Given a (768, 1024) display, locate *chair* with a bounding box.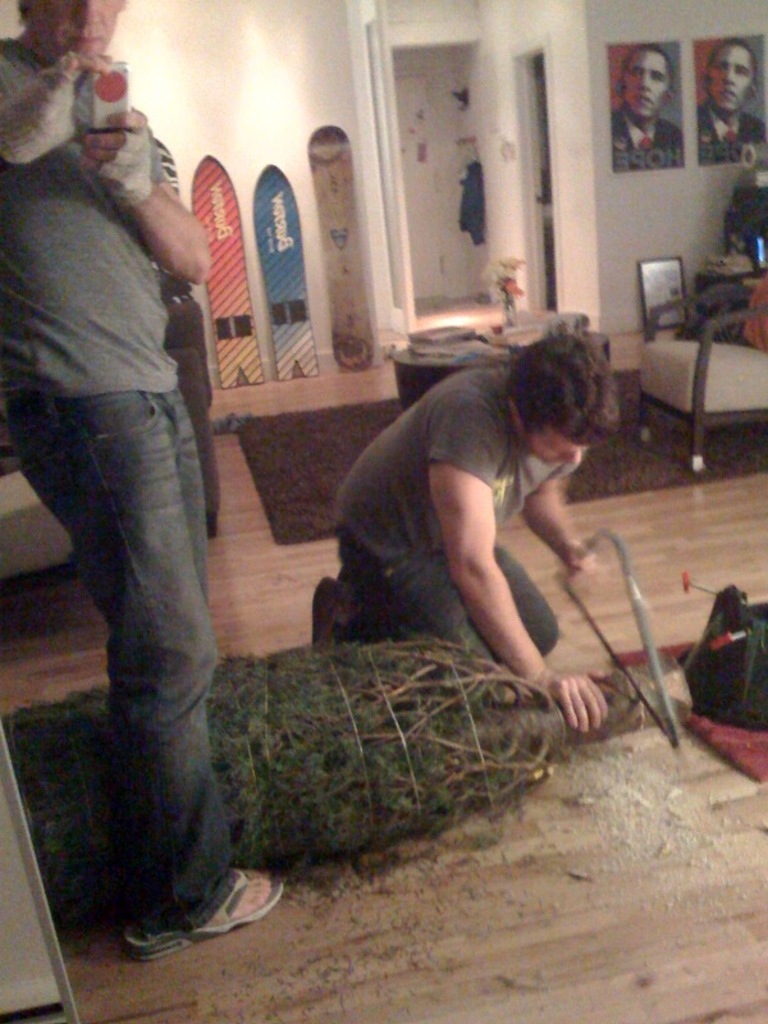
Located: (659,289,748,461).
